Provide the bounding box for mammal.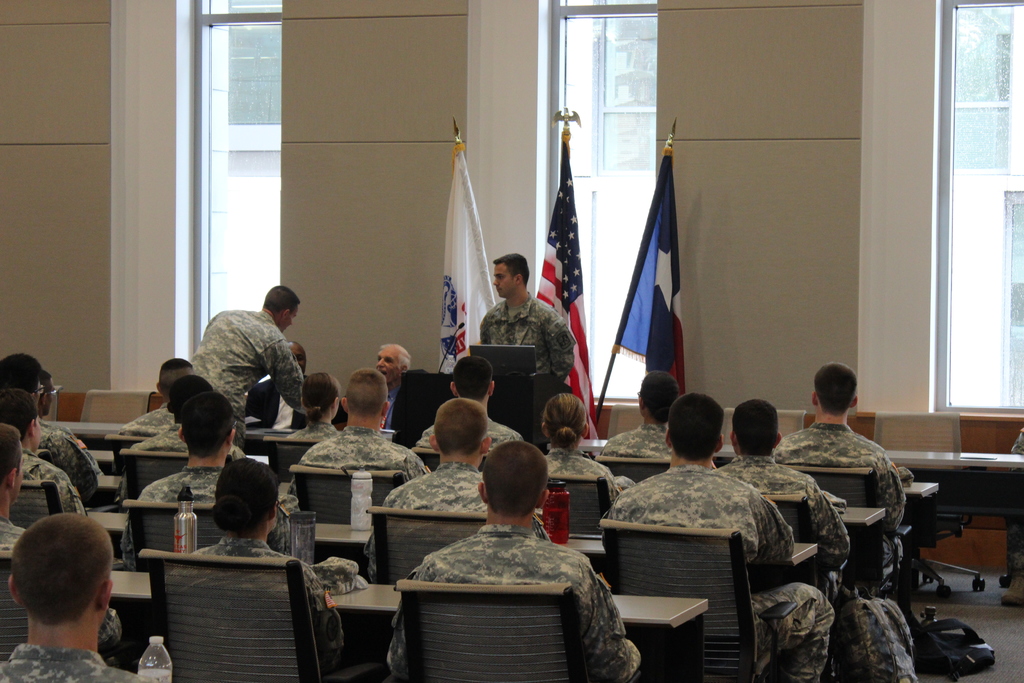
rect(605, 388, 836, 682).
